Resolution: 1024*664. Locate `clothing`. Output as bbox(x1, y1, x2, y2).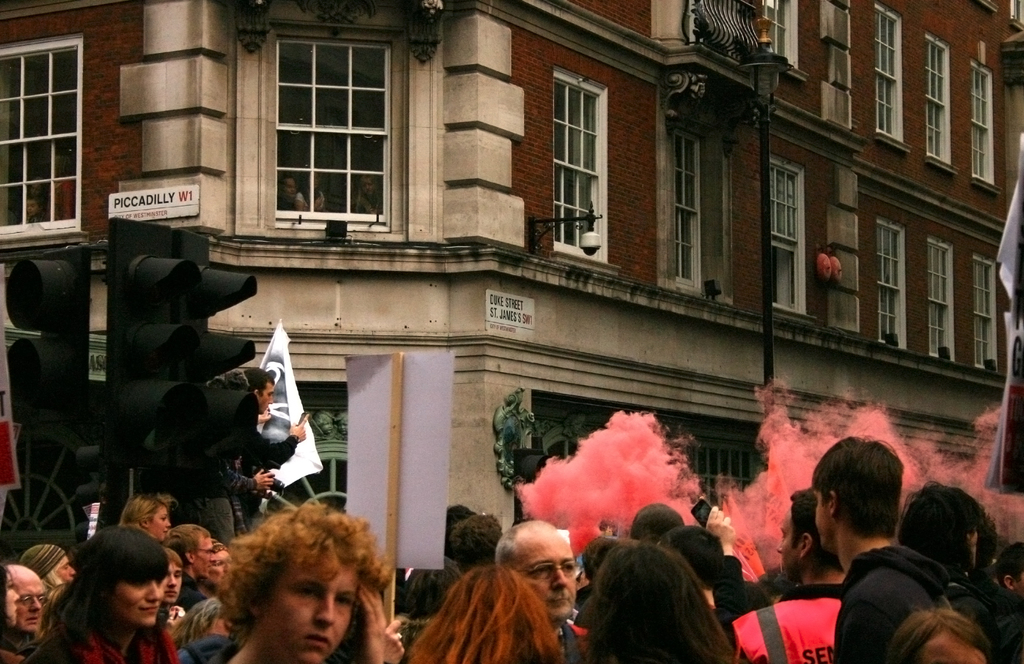
bbox(830, 539, 956, 663).
